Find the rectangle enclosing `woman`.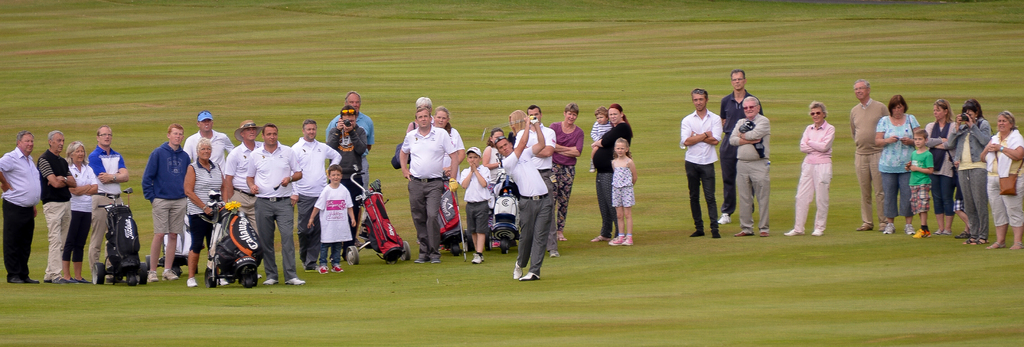
<box>186,137,227,291</box>.
